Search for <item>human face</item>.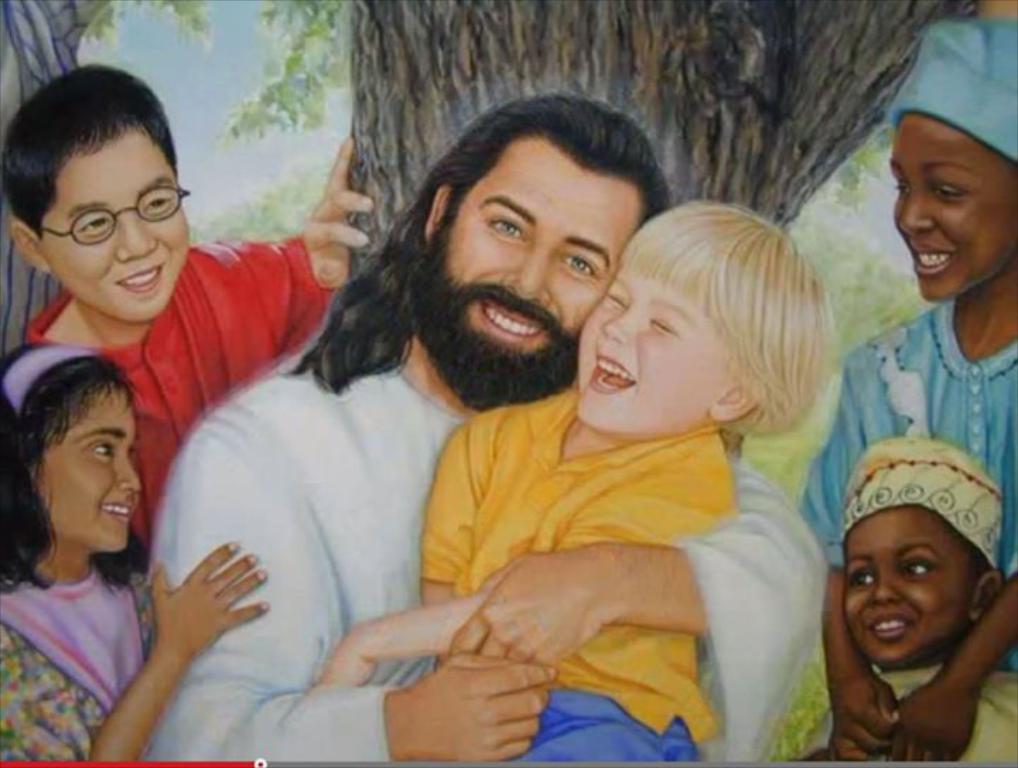
Found at (left=574, top=243, right=737, bottom=443).
